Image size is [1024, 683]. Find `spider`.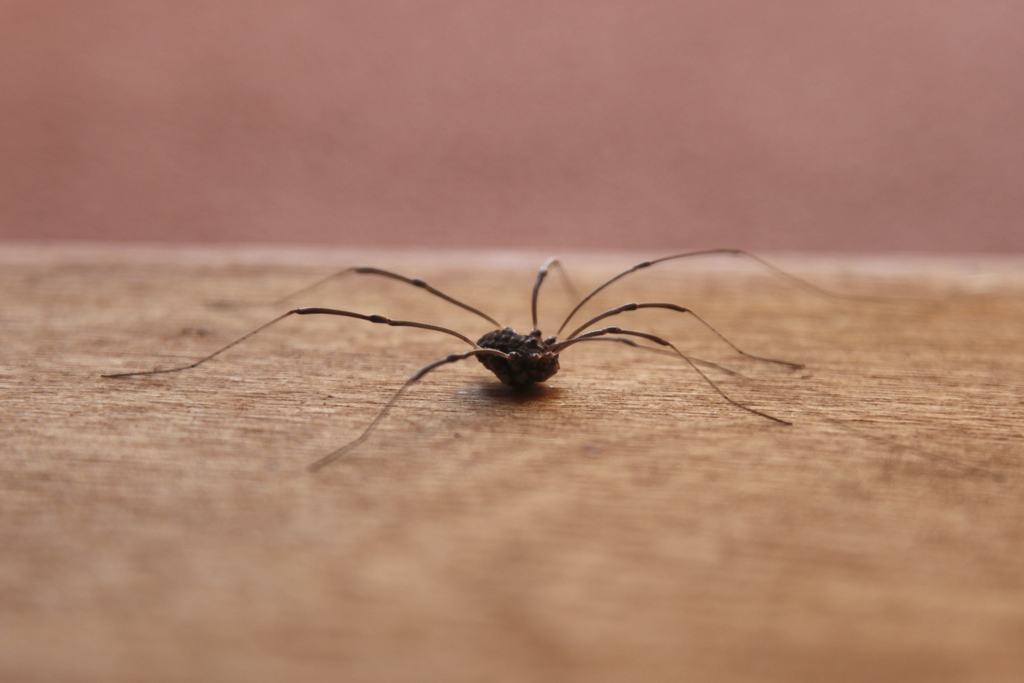
crop(97, 249, 935, 473).
